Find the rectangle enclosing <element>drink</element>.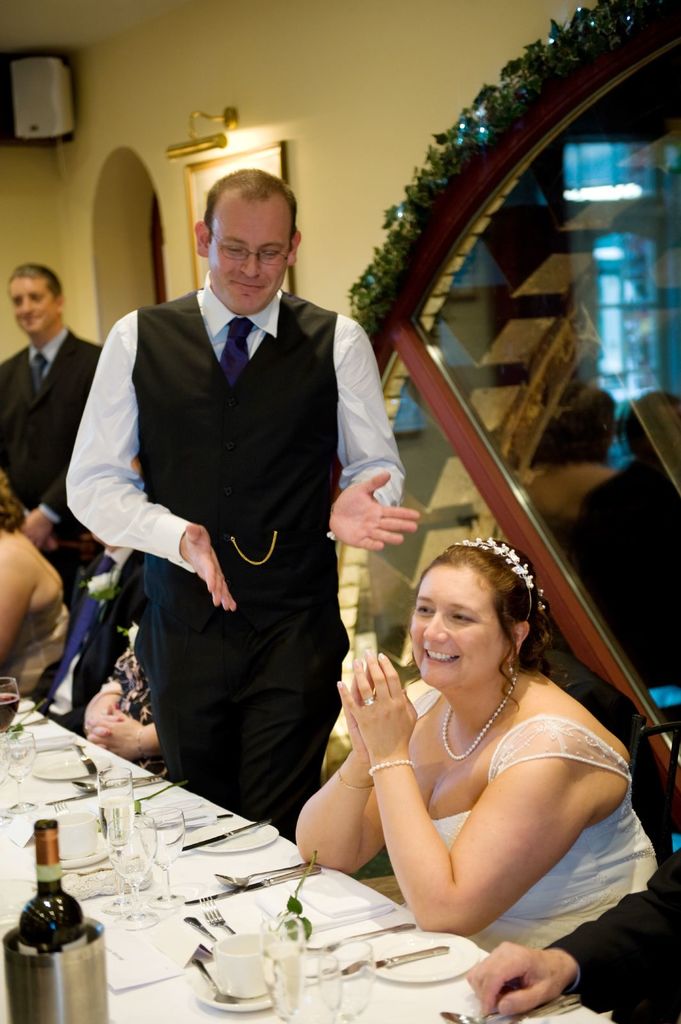
(left=14, top=867, right=89, bottom=960).
